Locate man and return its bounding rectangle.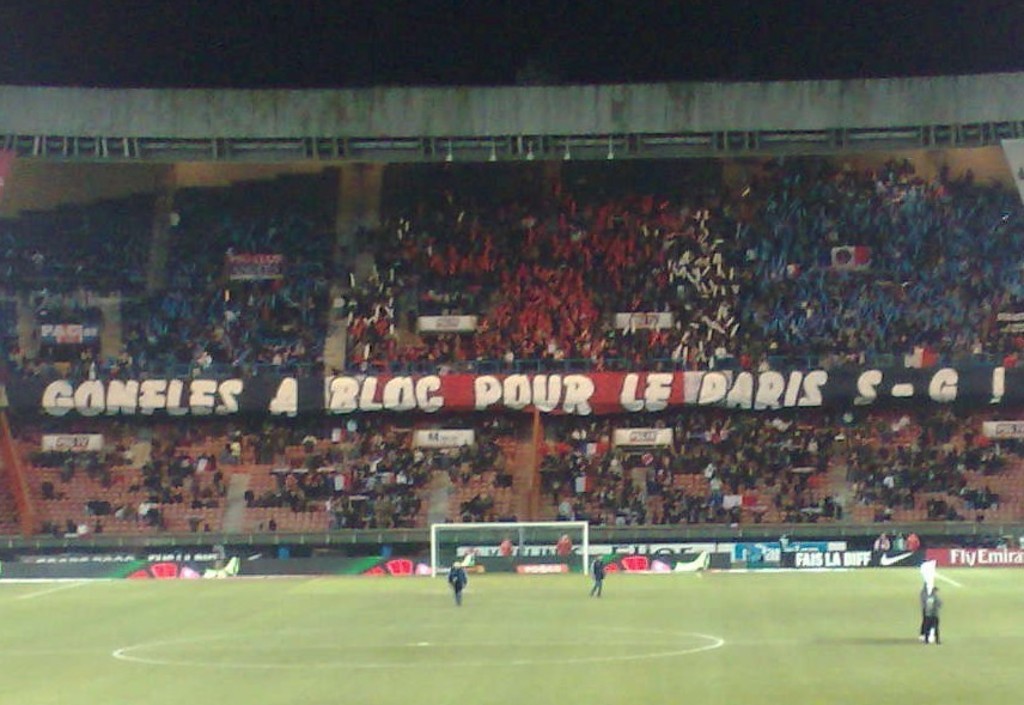
bbox(891, 530, 906, 551).
